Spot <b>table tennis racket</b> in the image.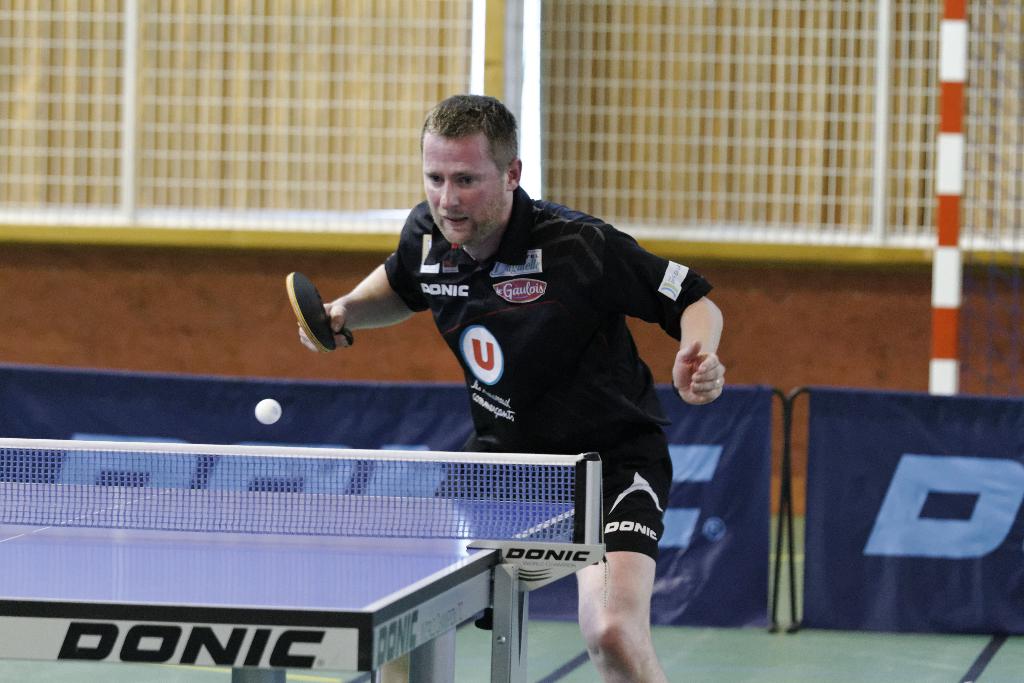
<b>table tennis racket</b> found at 279:270:355:358.
